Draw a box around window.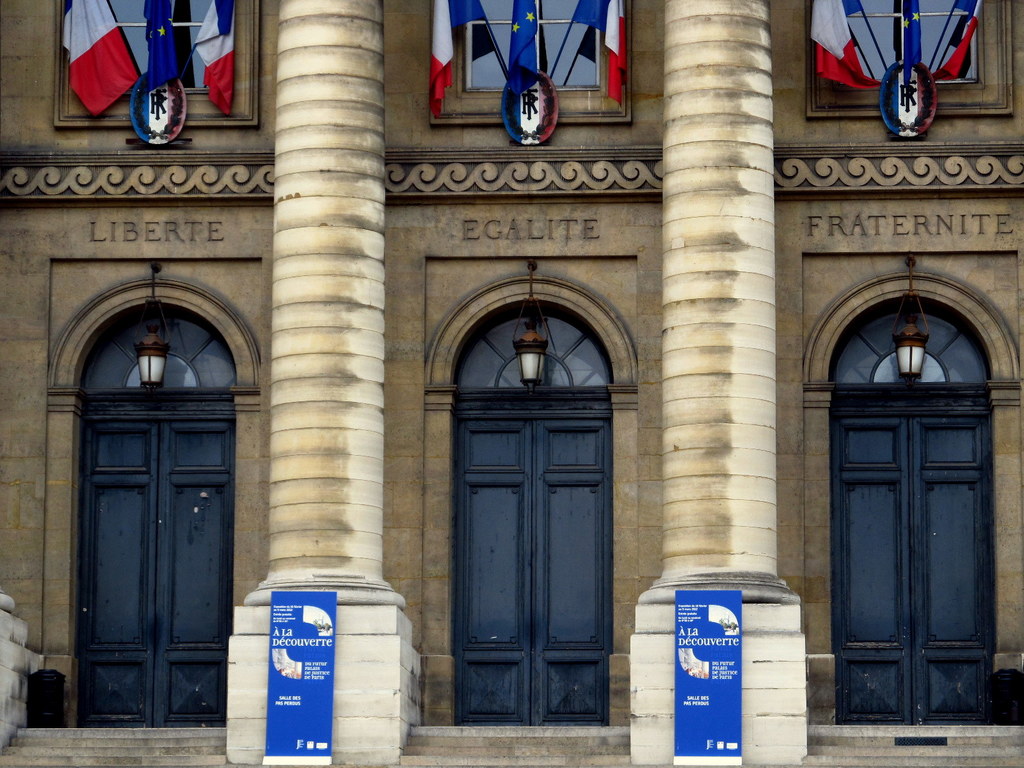
bbox=(77, 0, 237, 111).
